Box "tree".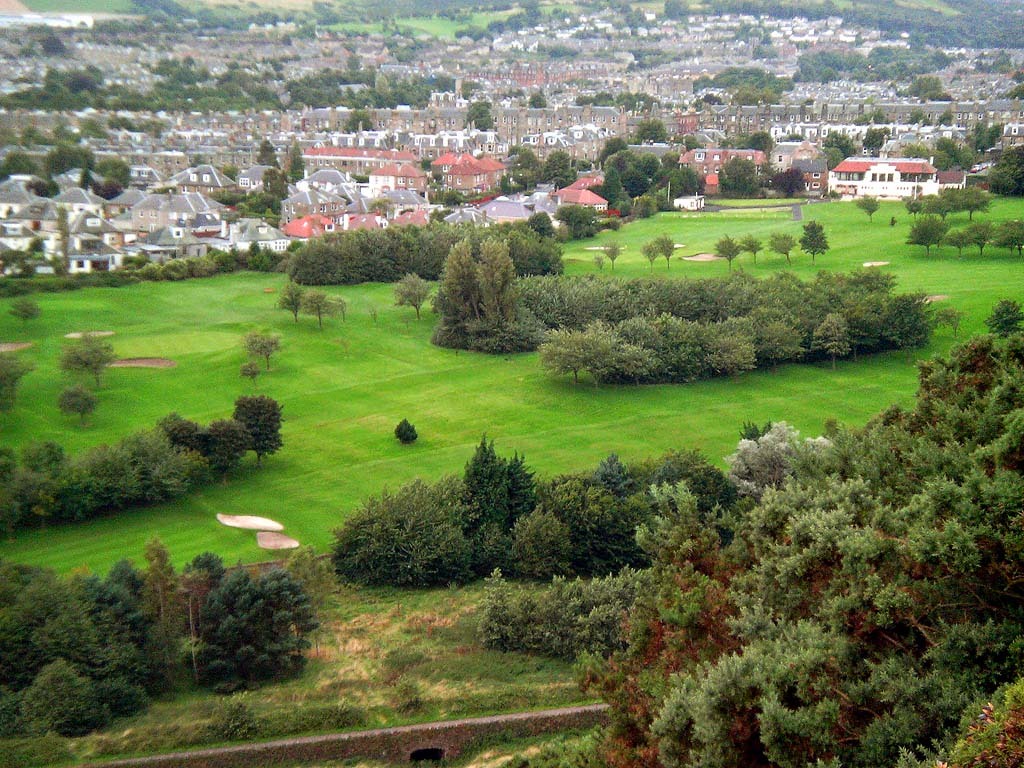
{"x1": 801, "y1": 220, "x2": 824, "y2": 275}.
